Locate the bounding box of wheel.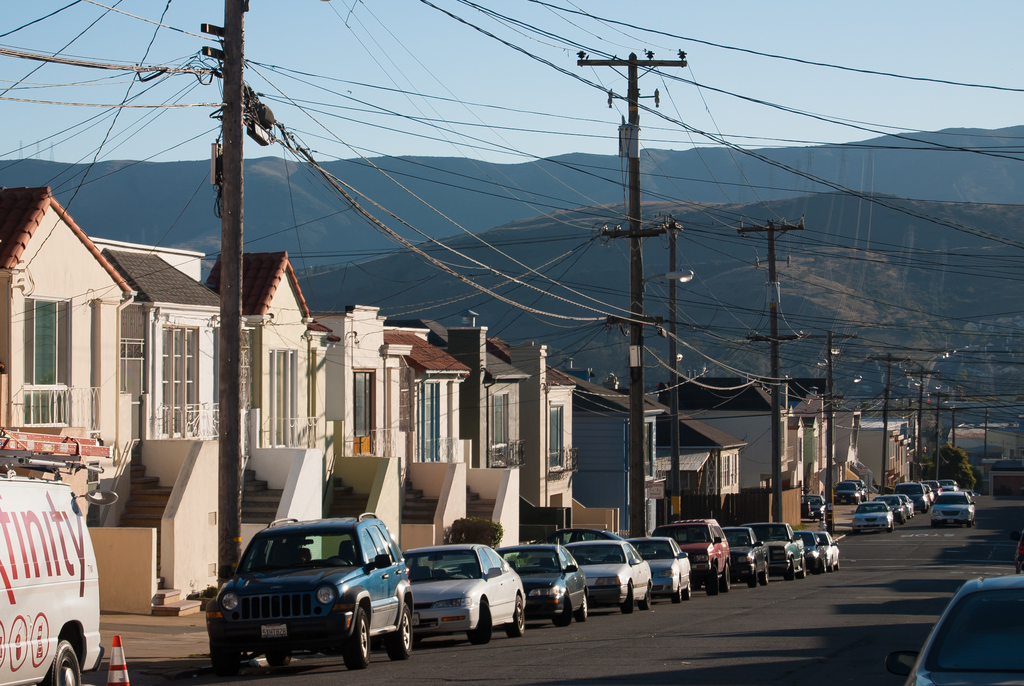
Bounding box: (463,601,495,644).
